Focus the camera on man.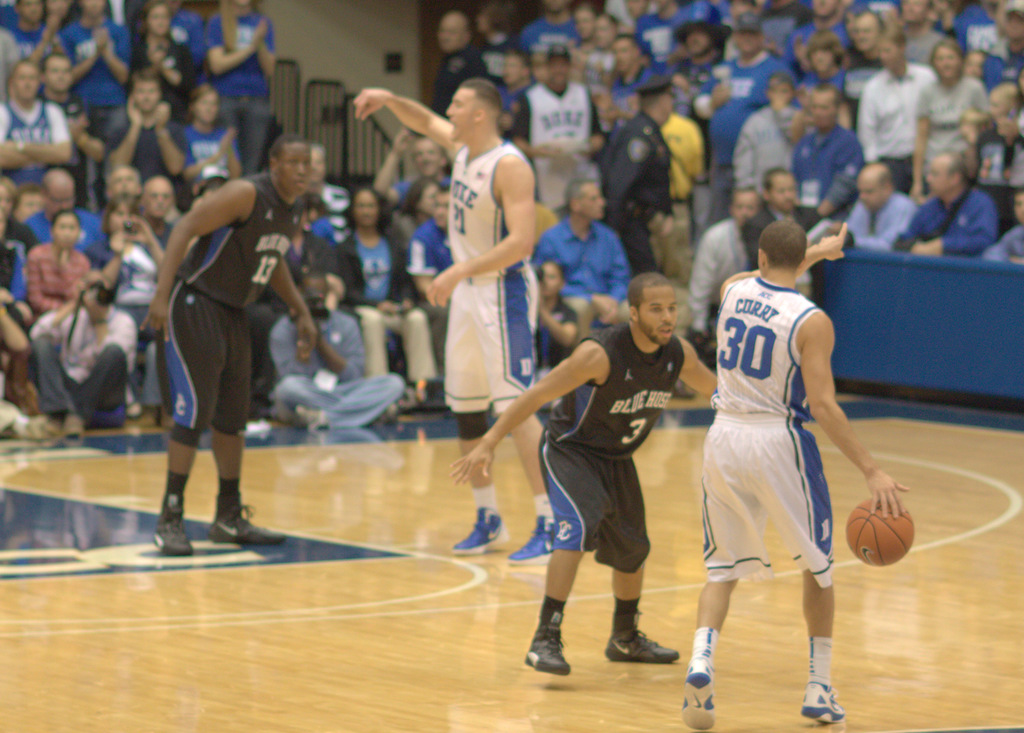
Focus region: [353, 80, 568, 574].
